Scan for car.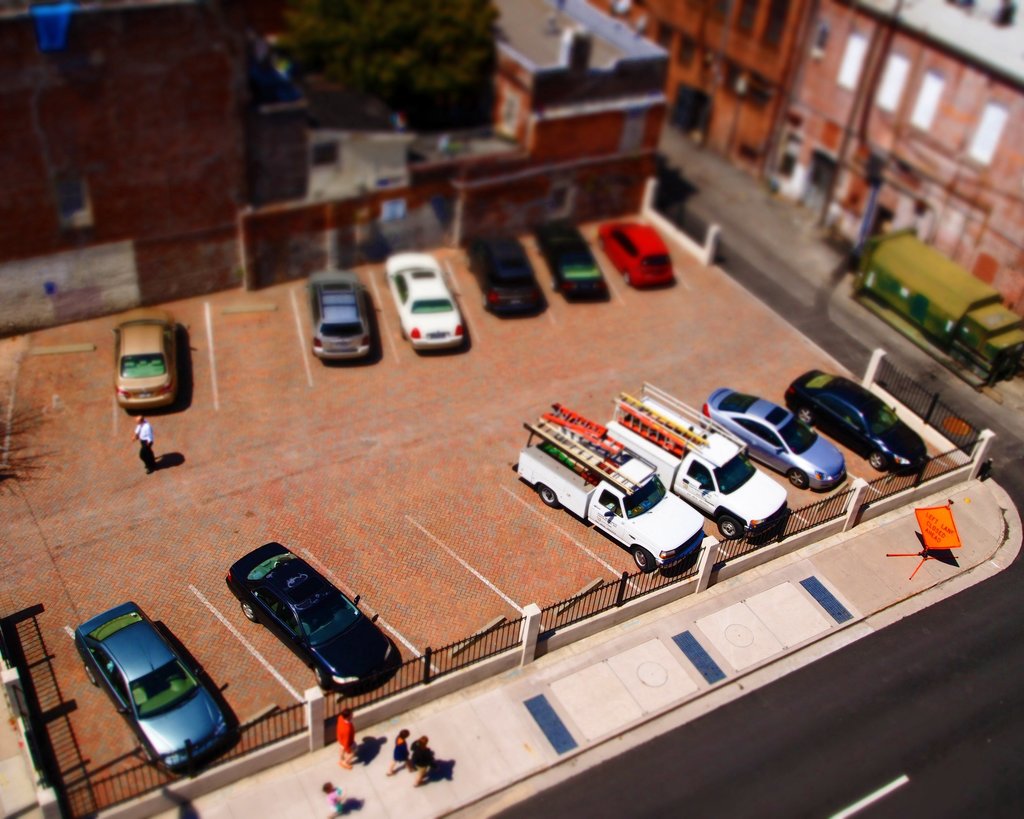
Scan result: <box>76,600,244,775</box>.
